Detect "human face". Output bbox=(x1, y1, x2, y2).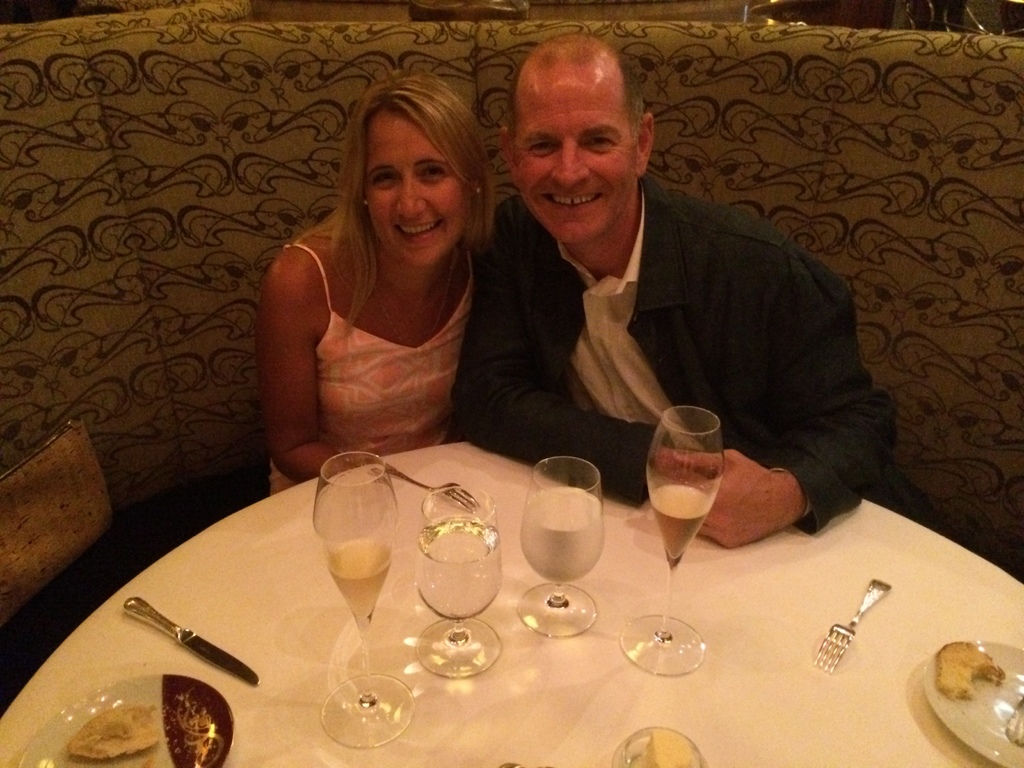
bbox=(512, 64, 639, 244).
